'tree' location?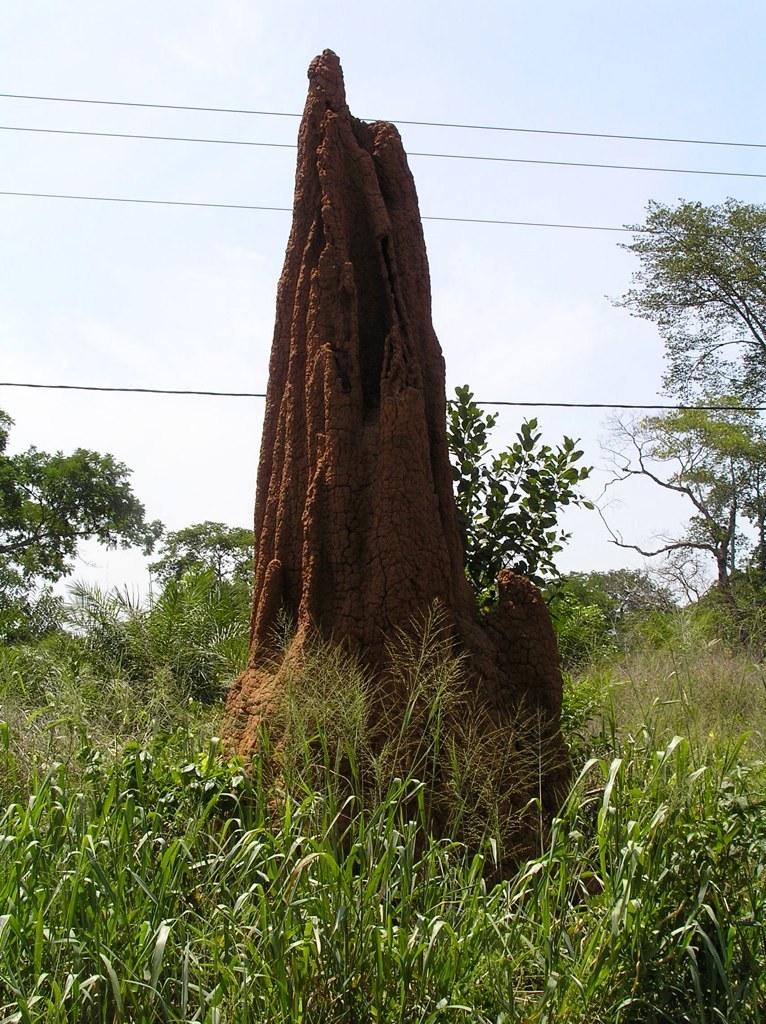
[0, 407, 157, 602]
